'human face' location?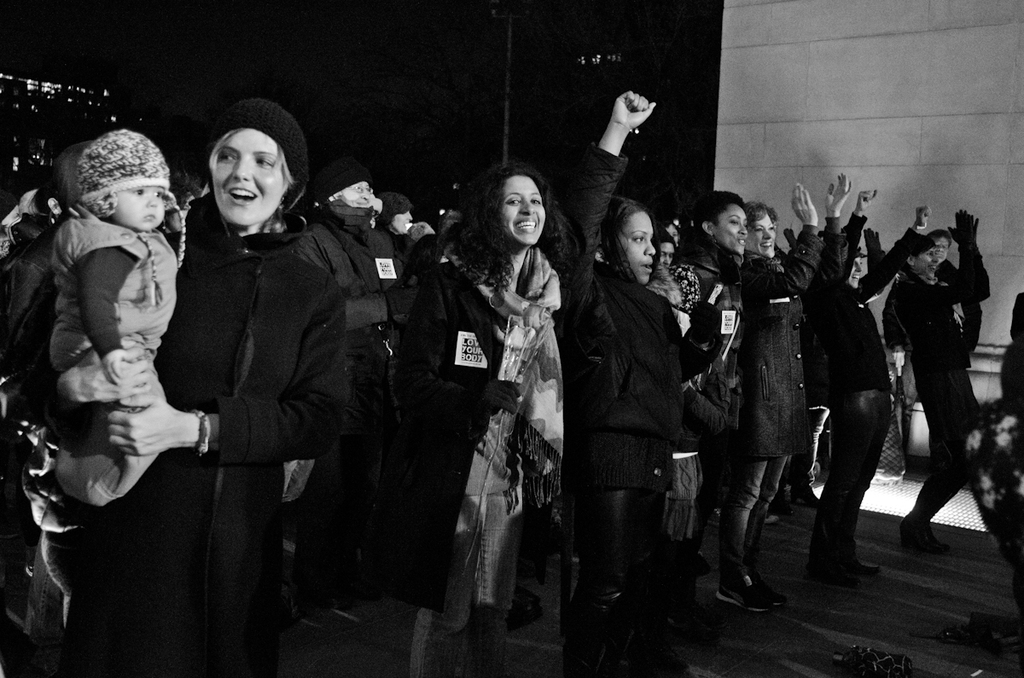
{"left": 508, "top": 179, "right": 544, "bottom": 242}
